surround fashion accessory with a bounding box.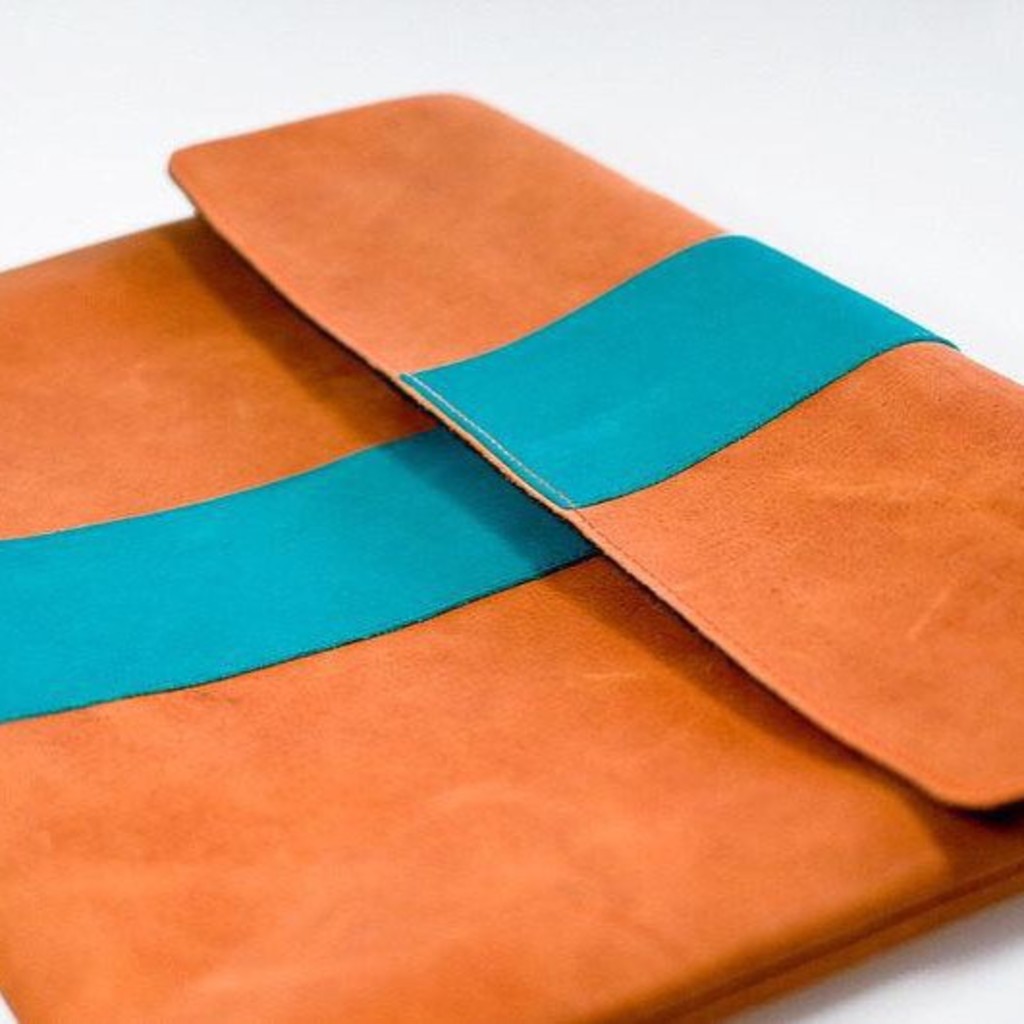
pyautogui.locateOnScreen(0, 87, 1022, 1022).
